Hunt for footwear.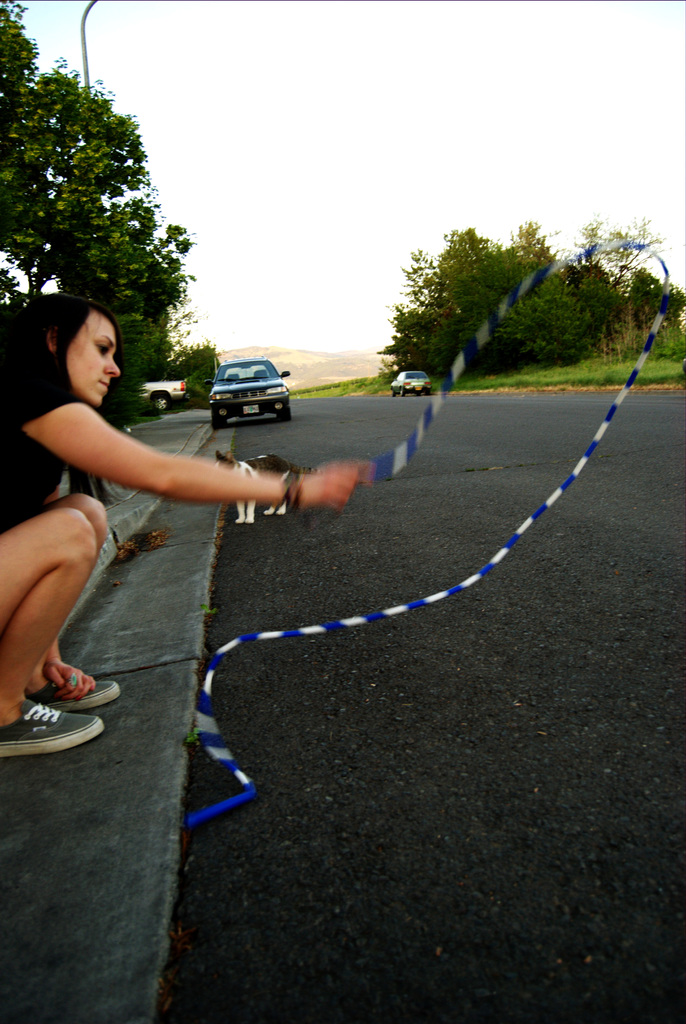
Hunted down at (5,661,107,748).
